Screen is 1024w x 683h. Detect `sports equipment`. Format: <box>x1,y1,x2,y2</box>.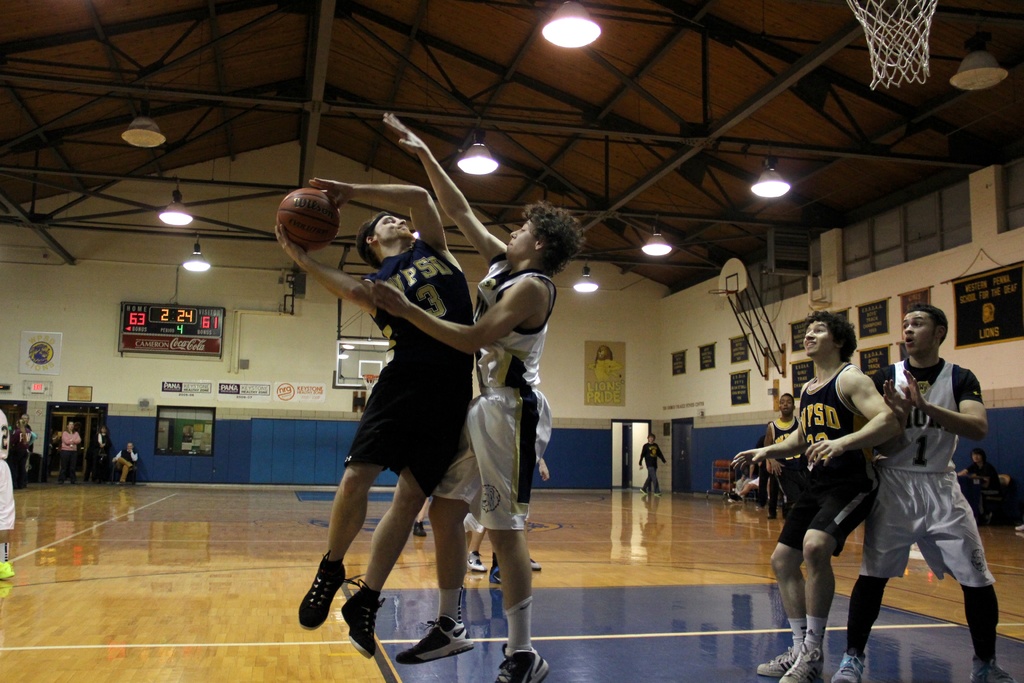
<box>391,616,474,662</box>.
